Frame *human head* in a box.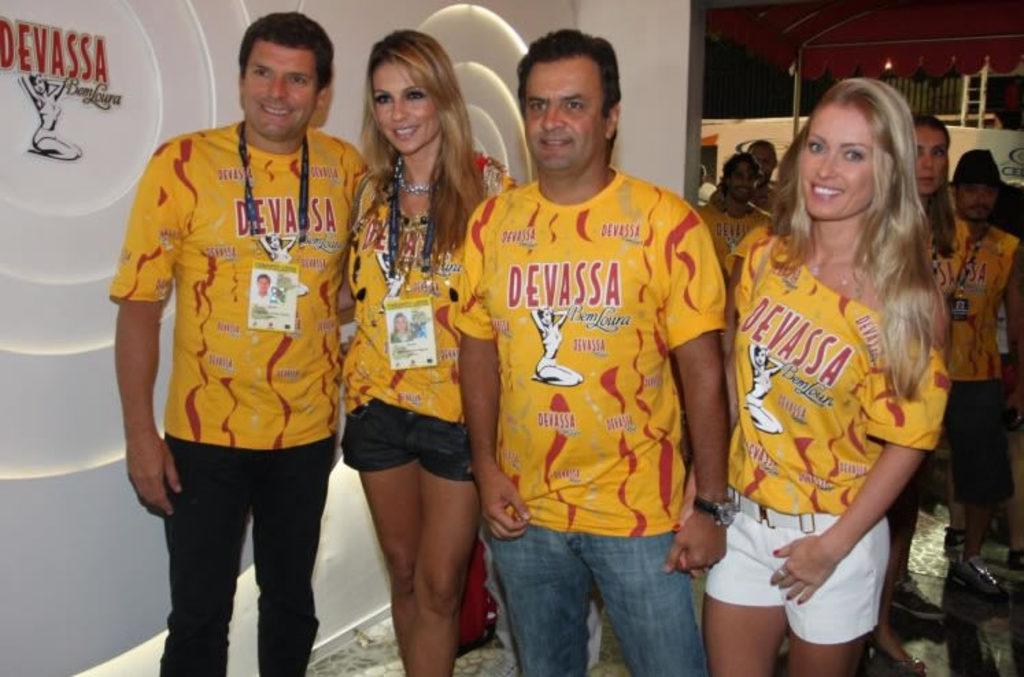
[750,141,780,178].
